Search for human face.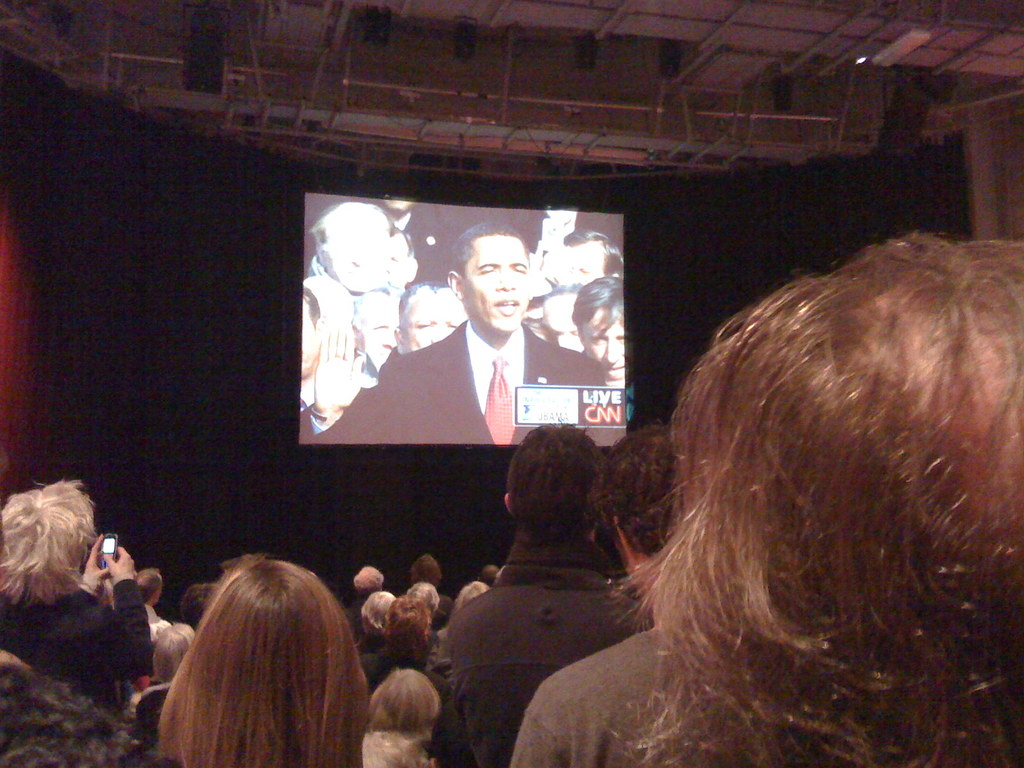
Found at (559,241,604,283).
